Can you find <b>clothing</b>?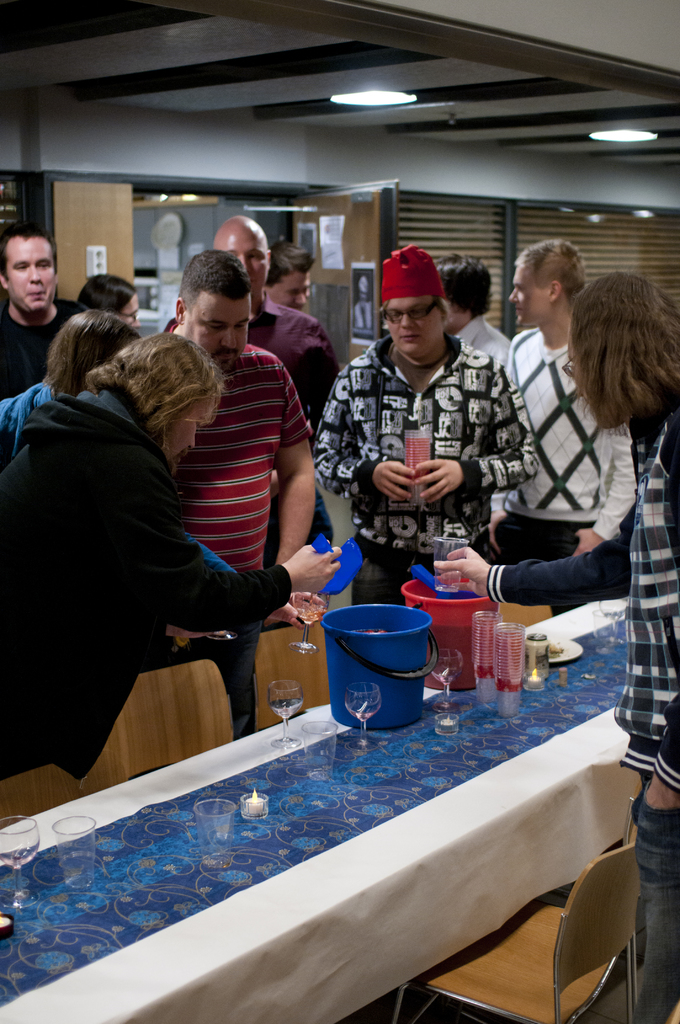
Yes, bounding box: bbox(256, 293, 340, 424).
